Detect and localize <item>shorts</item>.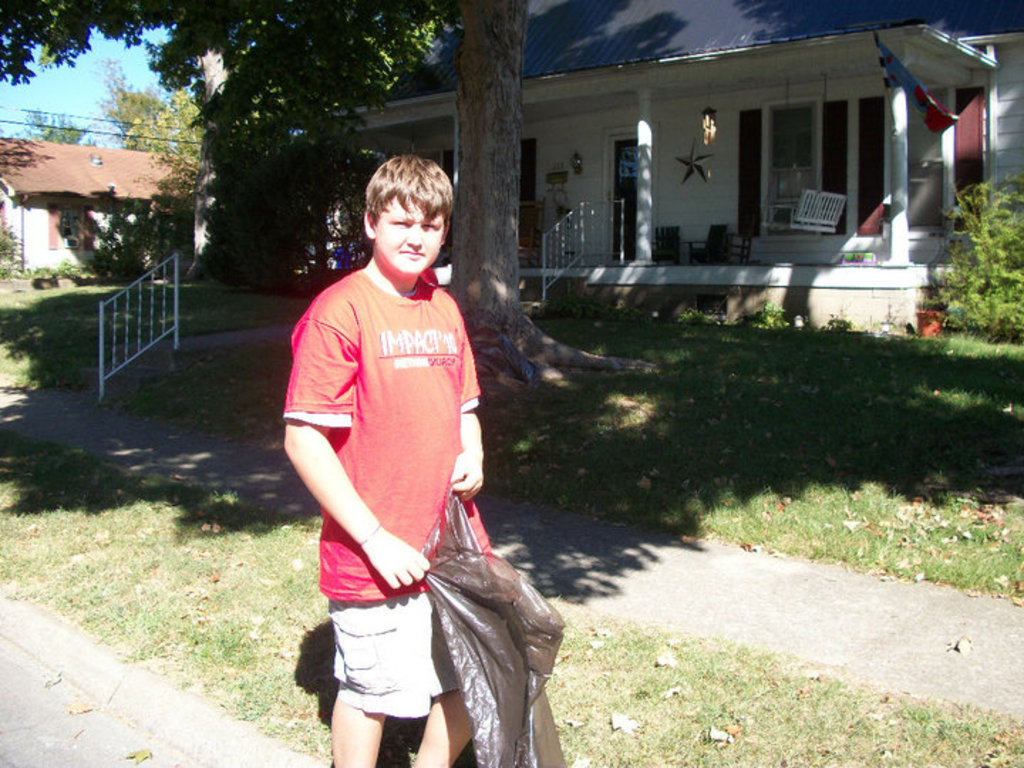
Localized at <bbox>331, 593, 464, 718</bbox>.
